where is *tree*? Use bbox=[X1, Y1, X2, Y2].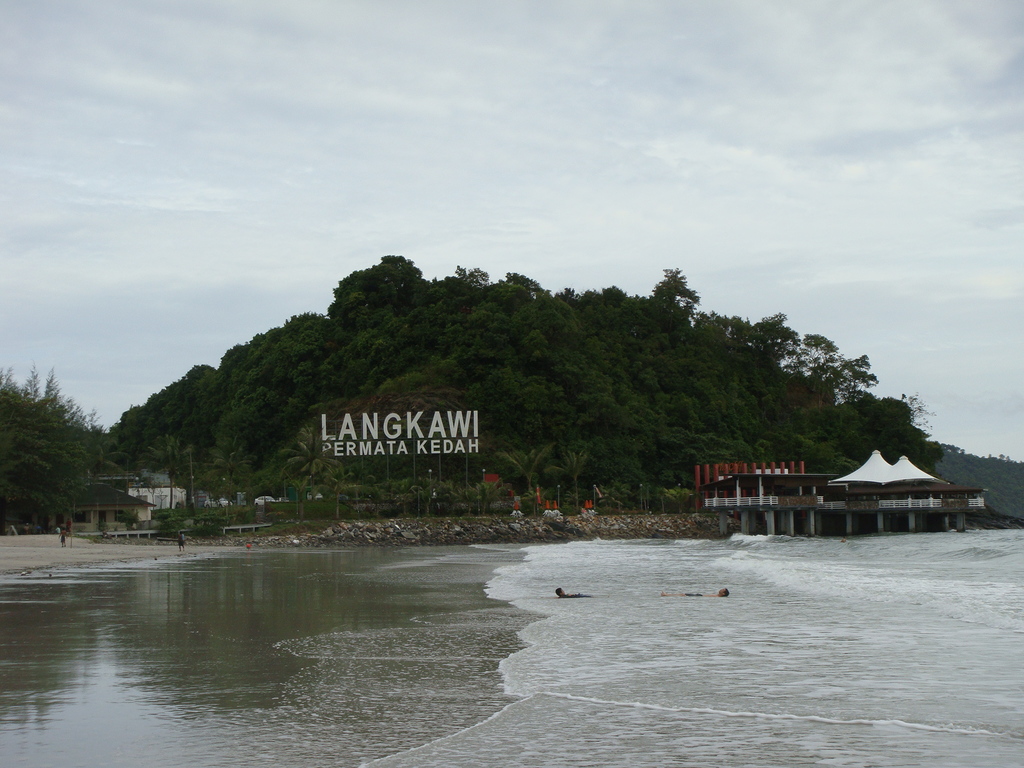
bbox=[632, 478, 652, 513].
